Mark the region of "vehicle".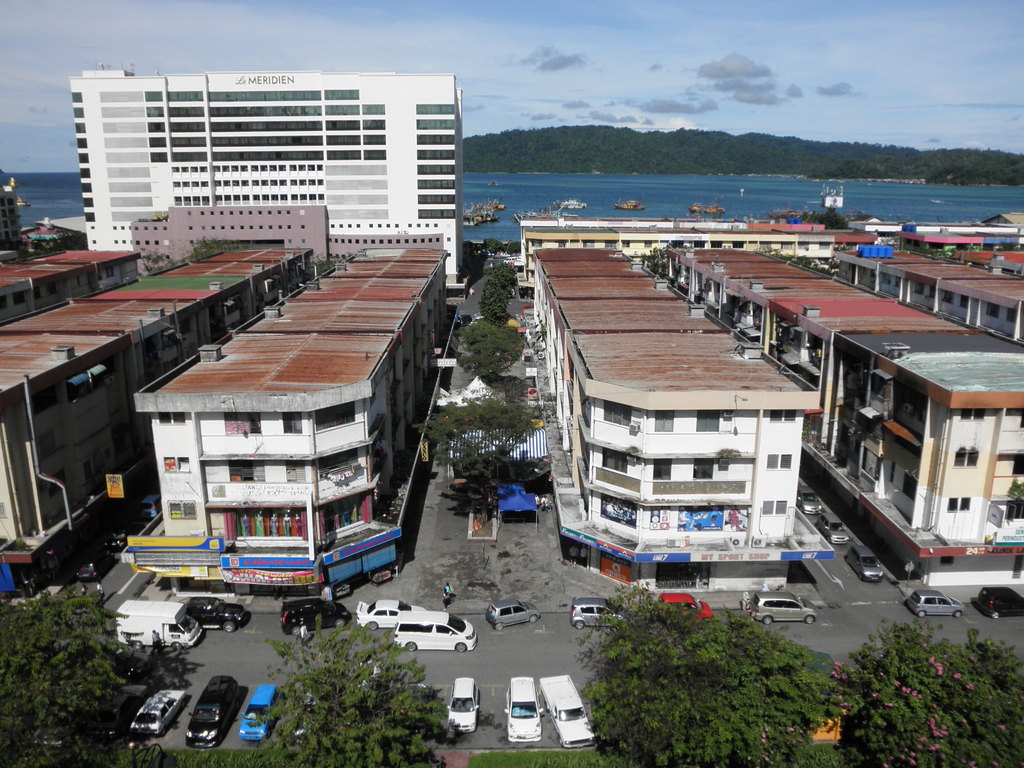
Region: region(138, 495, 160, 519).
